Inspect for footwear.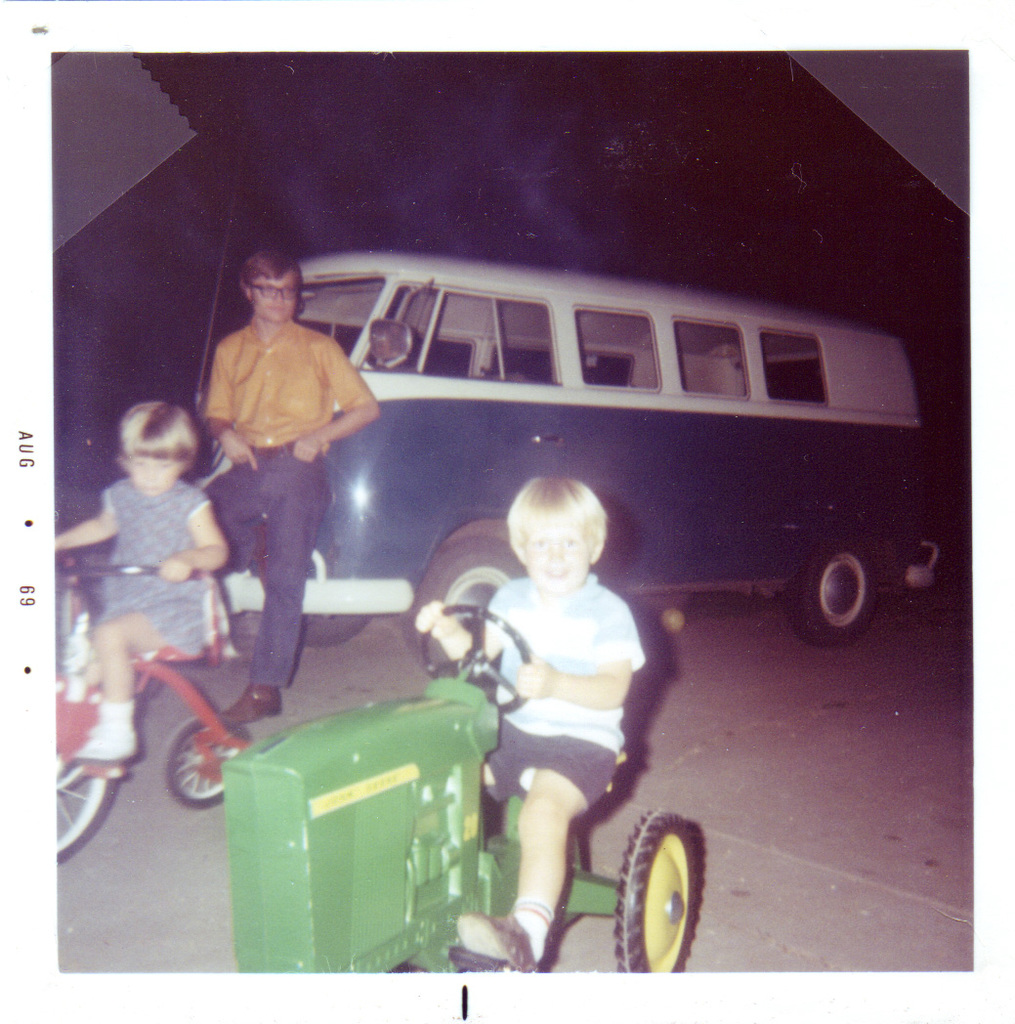
Inspection: (223, 684, 289, 726).
